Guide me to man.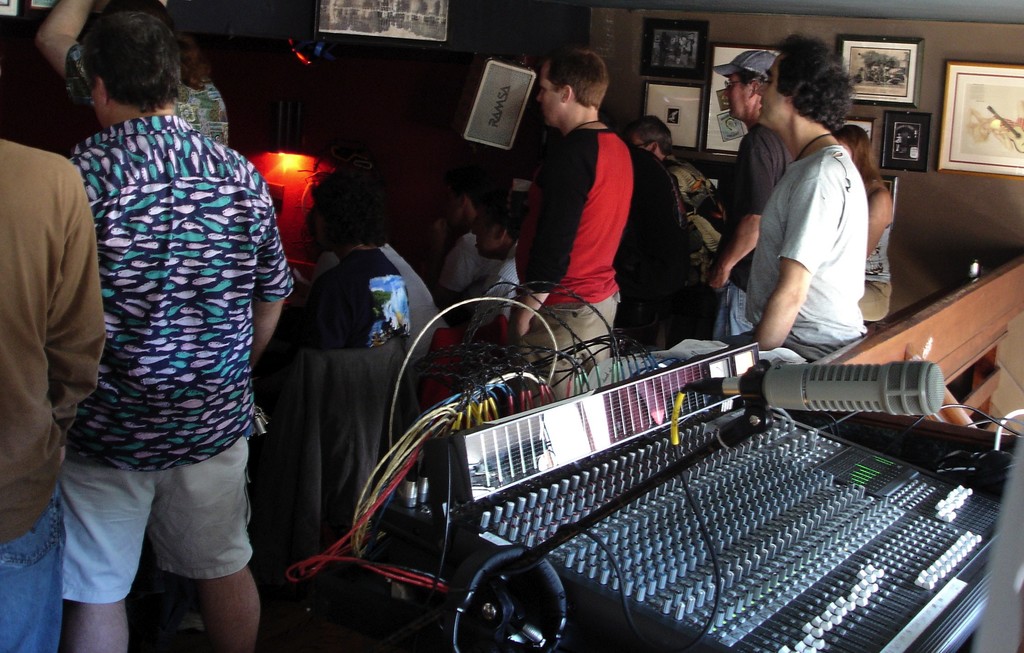
Guidance: <box>729,32,864,367</box>.
